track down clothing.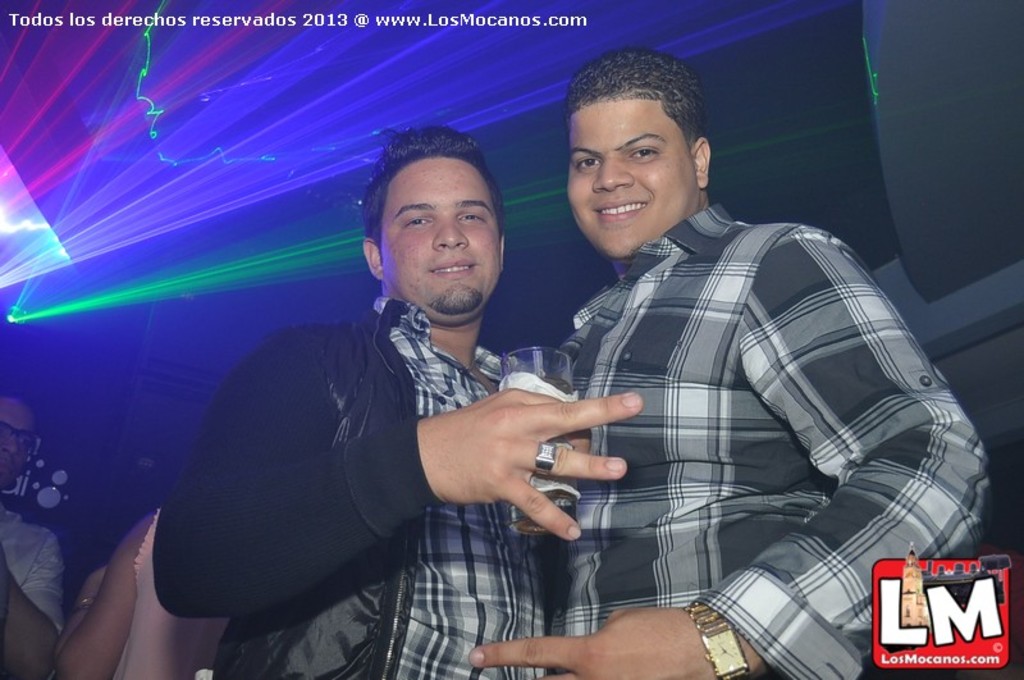
Tracked to (114,511,227,679).
